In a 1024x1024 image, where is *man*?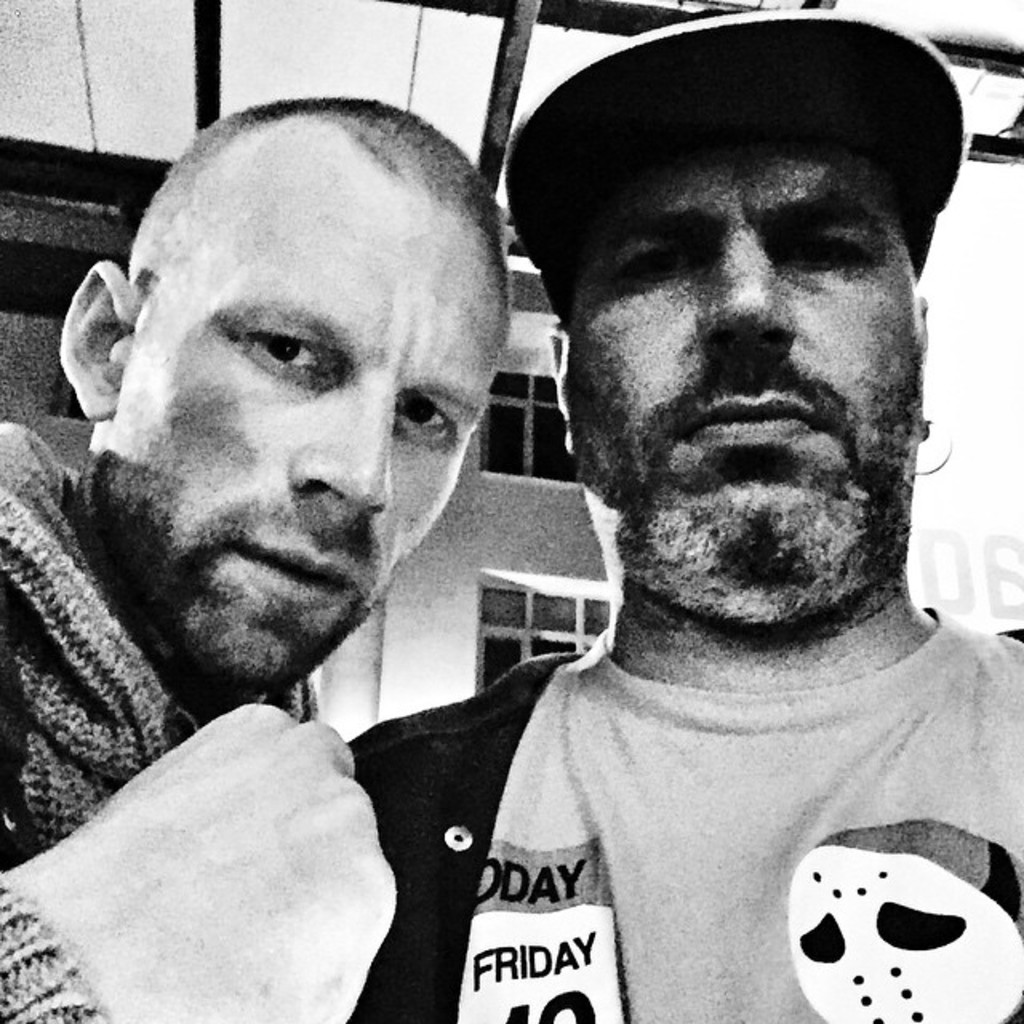
0:62:571:1018.
